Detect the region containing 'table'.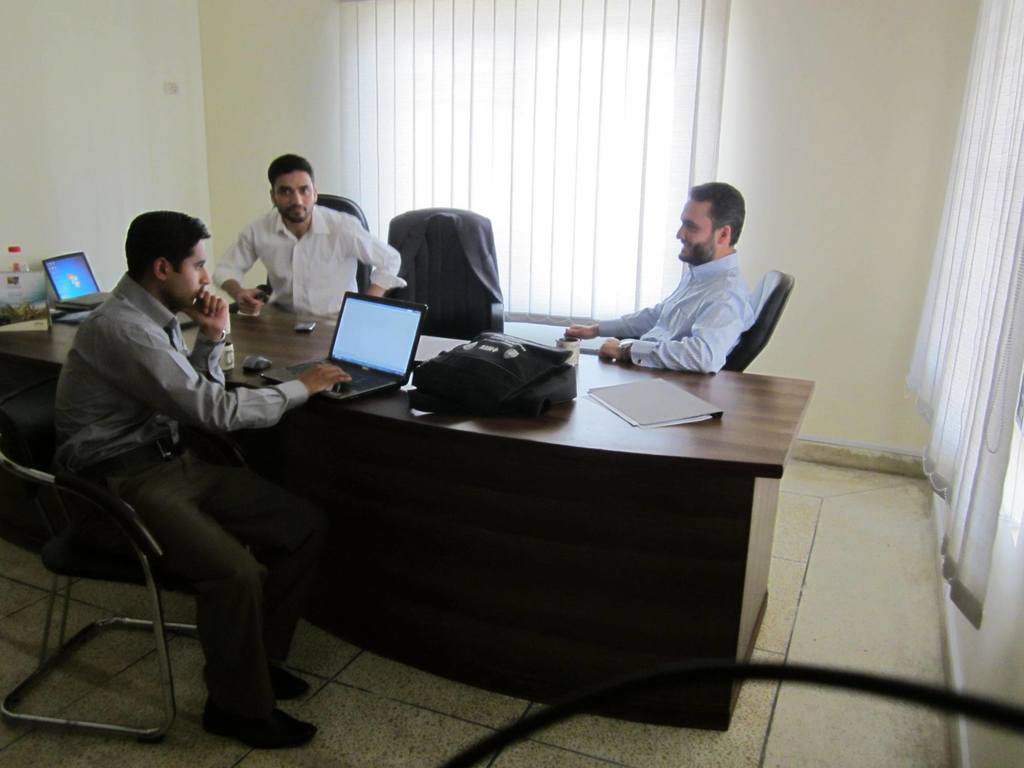
locate(0, 273, 244, 397).
